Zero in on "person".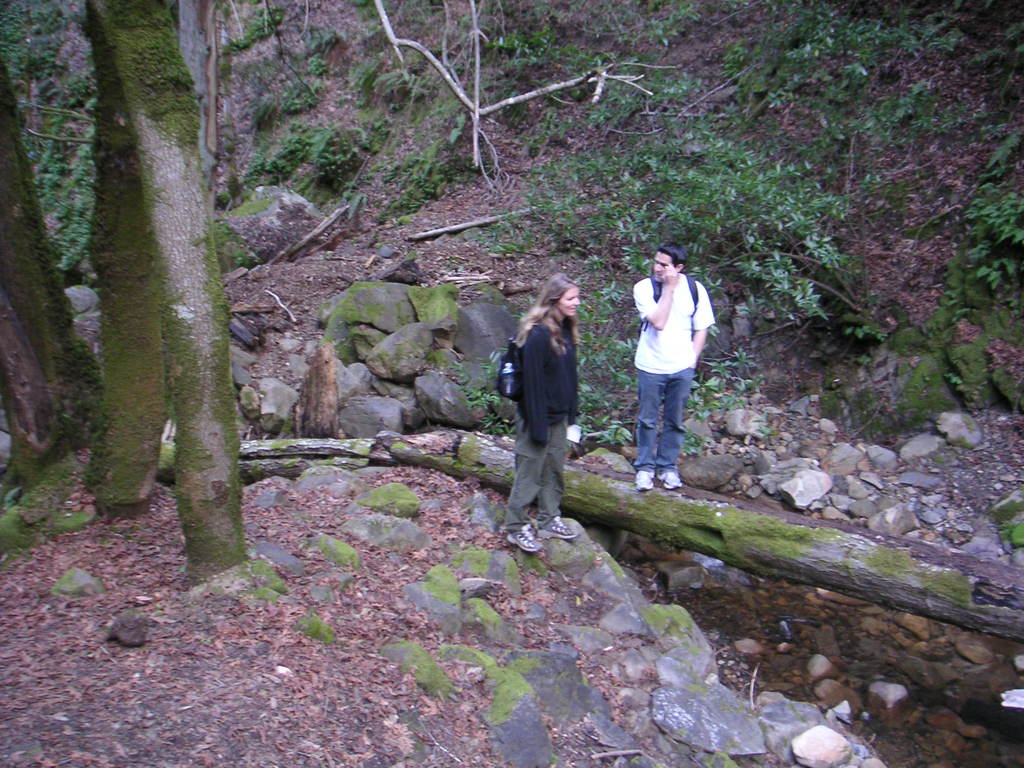
Zeroed in: pyautogui.locateOnScreen(634, 244, 724, 502).
